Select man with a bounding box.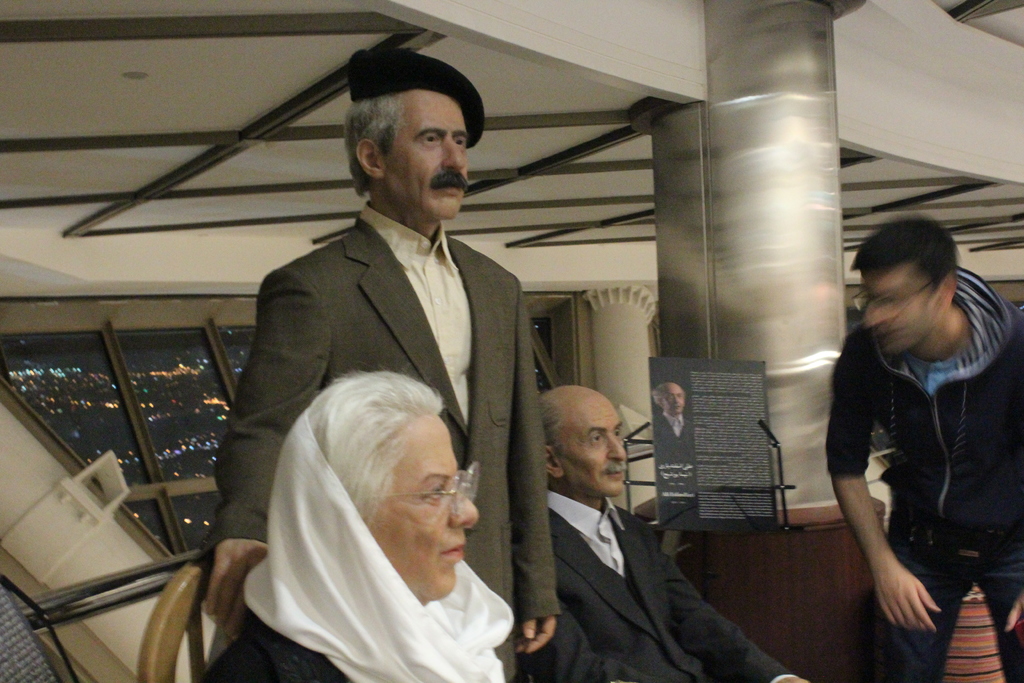
detection(228, 79, 574, 629).
